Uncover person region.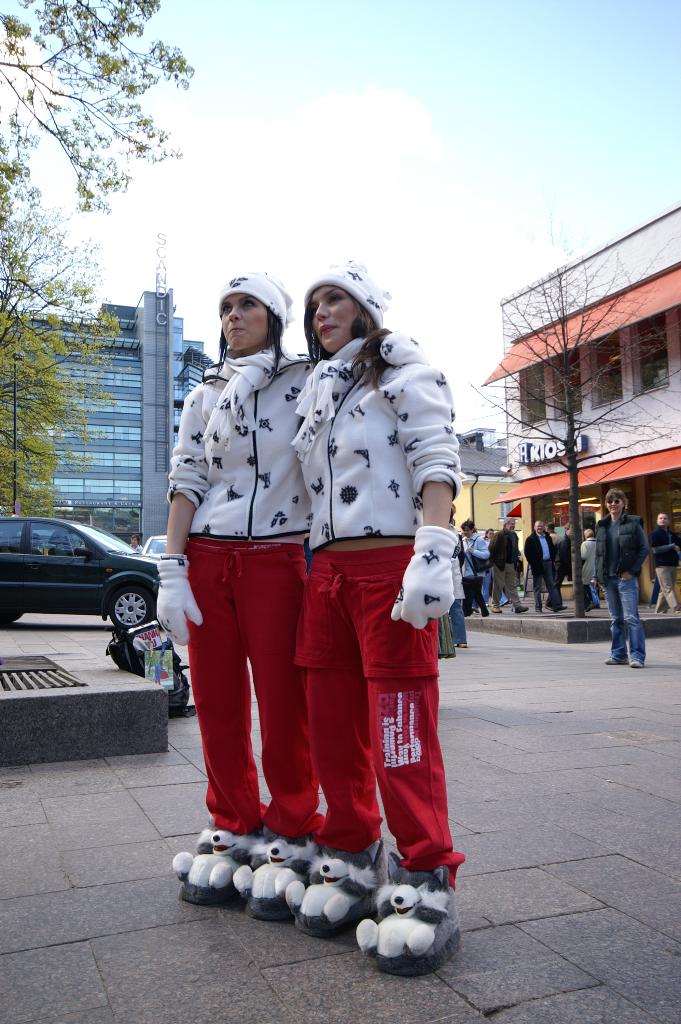
Uncovered: [x1=276, y1=263, x2=465, y2=921].
